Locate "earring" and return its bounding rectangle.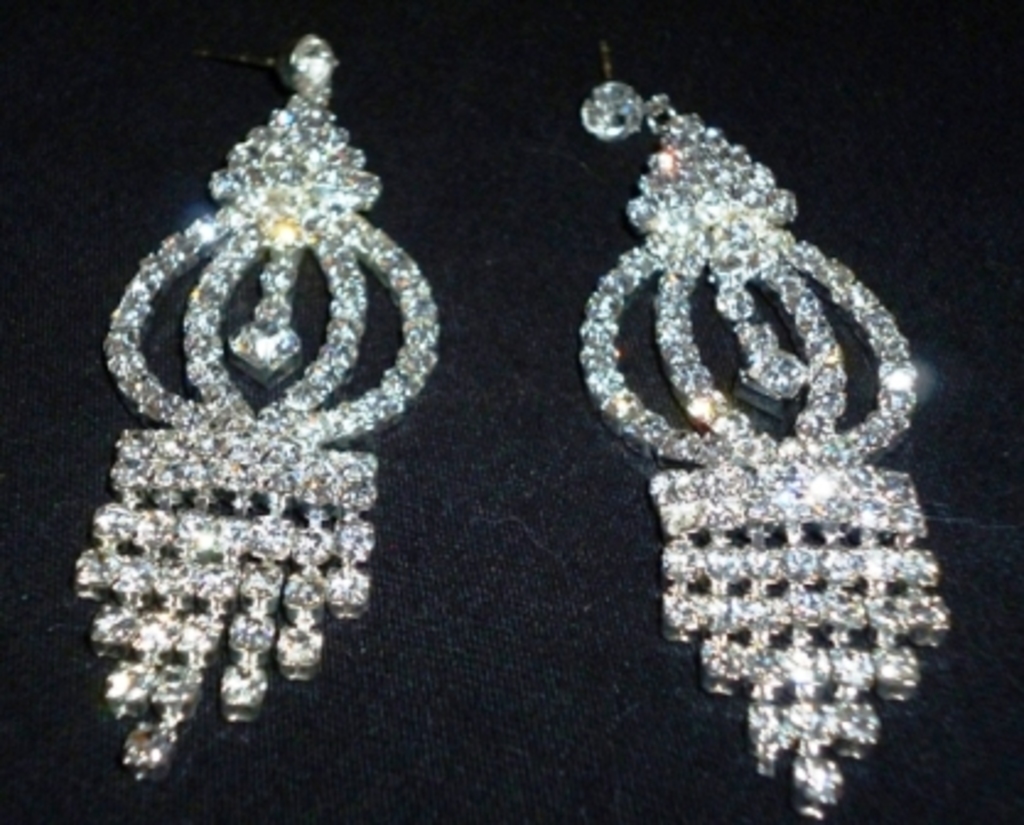
[572, 32, 953, 823].
